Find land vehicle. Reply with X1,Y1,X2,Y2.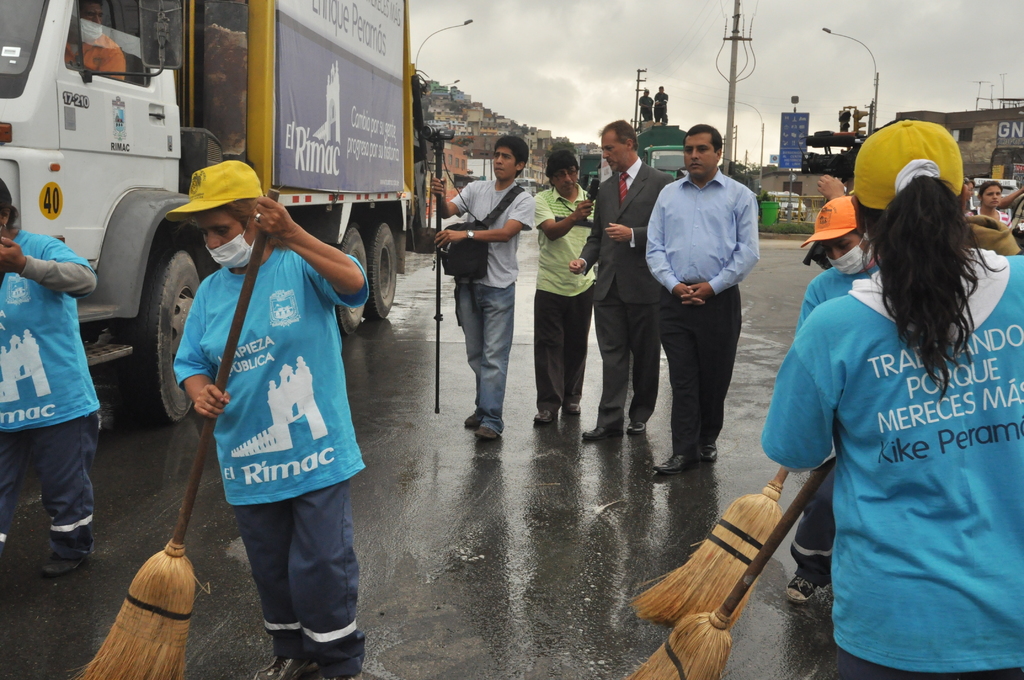
515,176,537,196.
